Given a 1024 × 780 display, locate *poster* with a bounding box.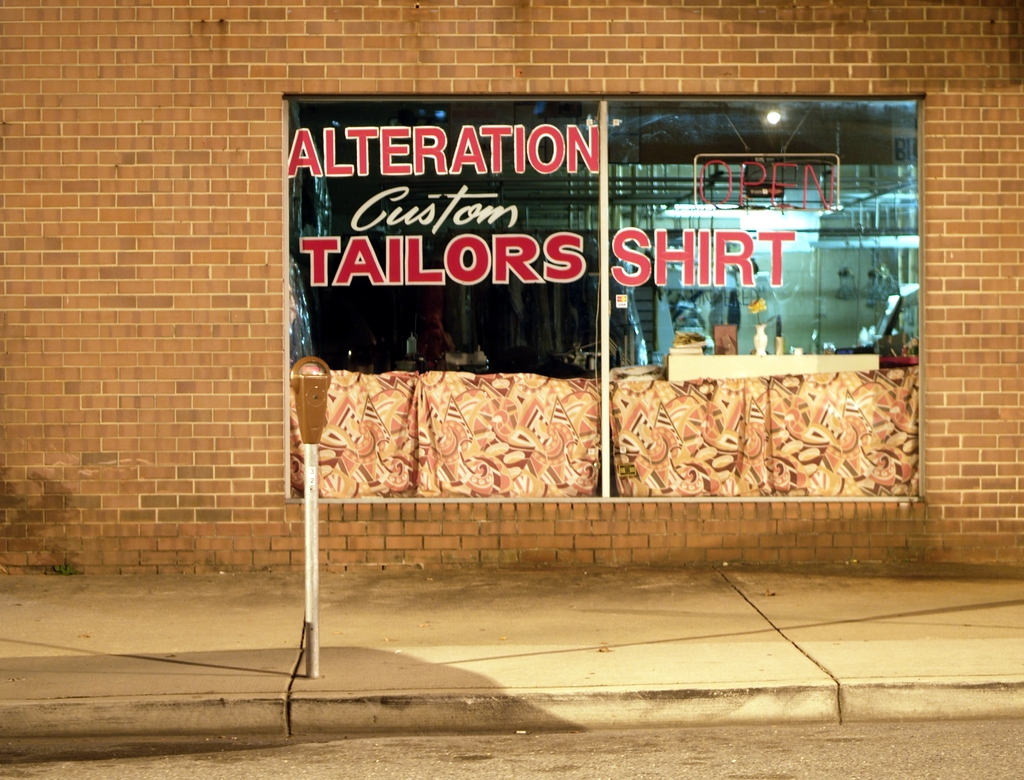
Located: bbox(283, 95, 927, 502).
